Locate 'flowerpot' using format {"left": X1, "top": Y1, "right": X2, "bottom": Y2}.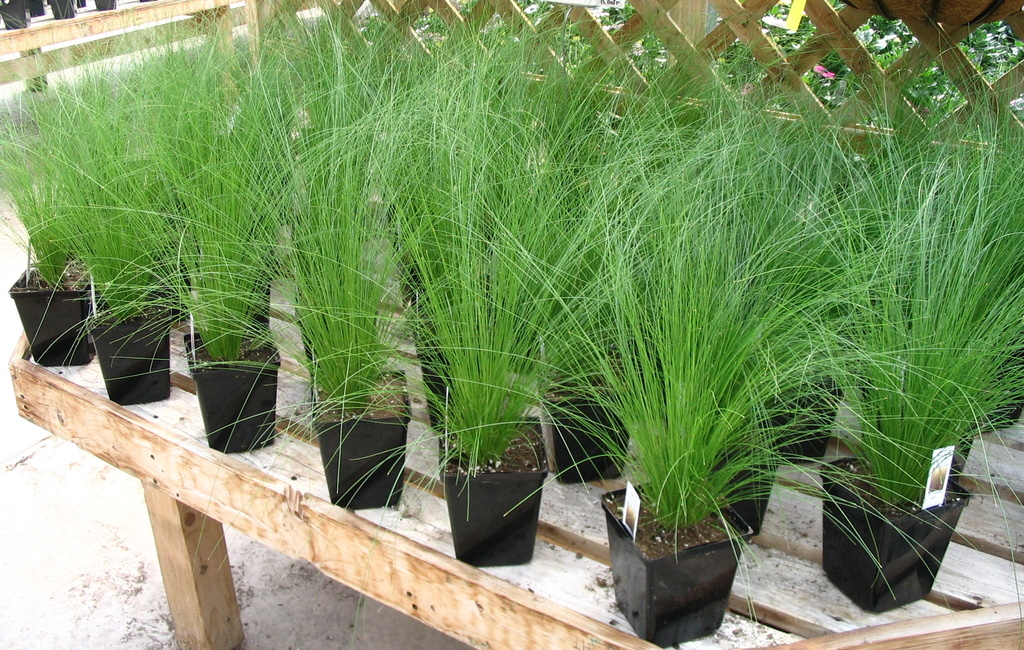
{"left": 440, "top": 419, "right": 548, "bottom": 562}.
